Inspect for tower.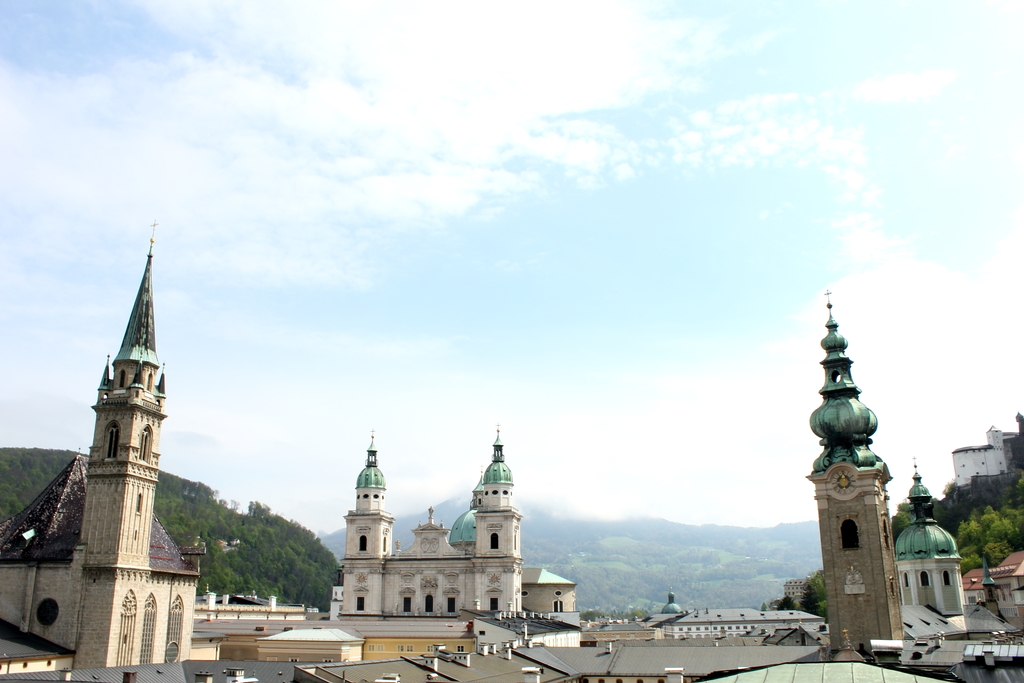
Inspection: x1=474 y1=428 x2=521 y2=608.
